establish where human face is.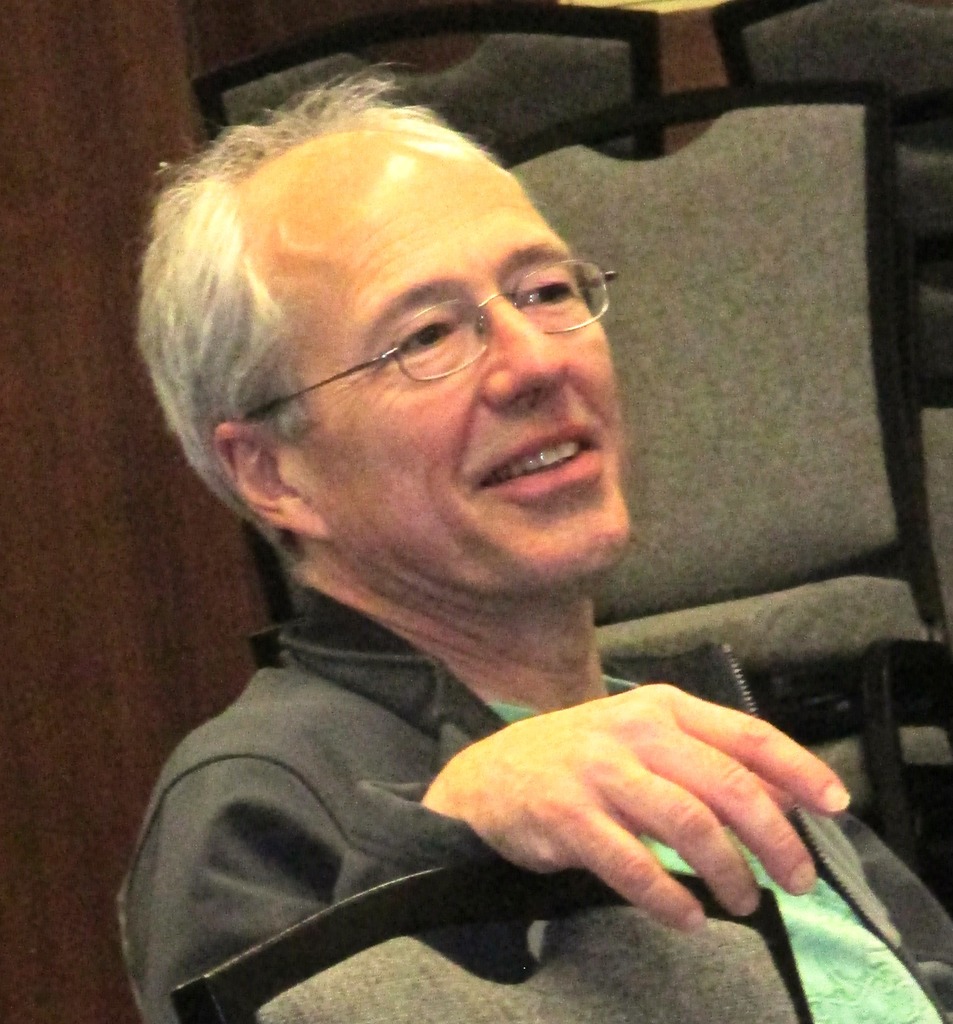
Established at {"left": 283, "top": 153, "right": 631, "bottom": 593}.
